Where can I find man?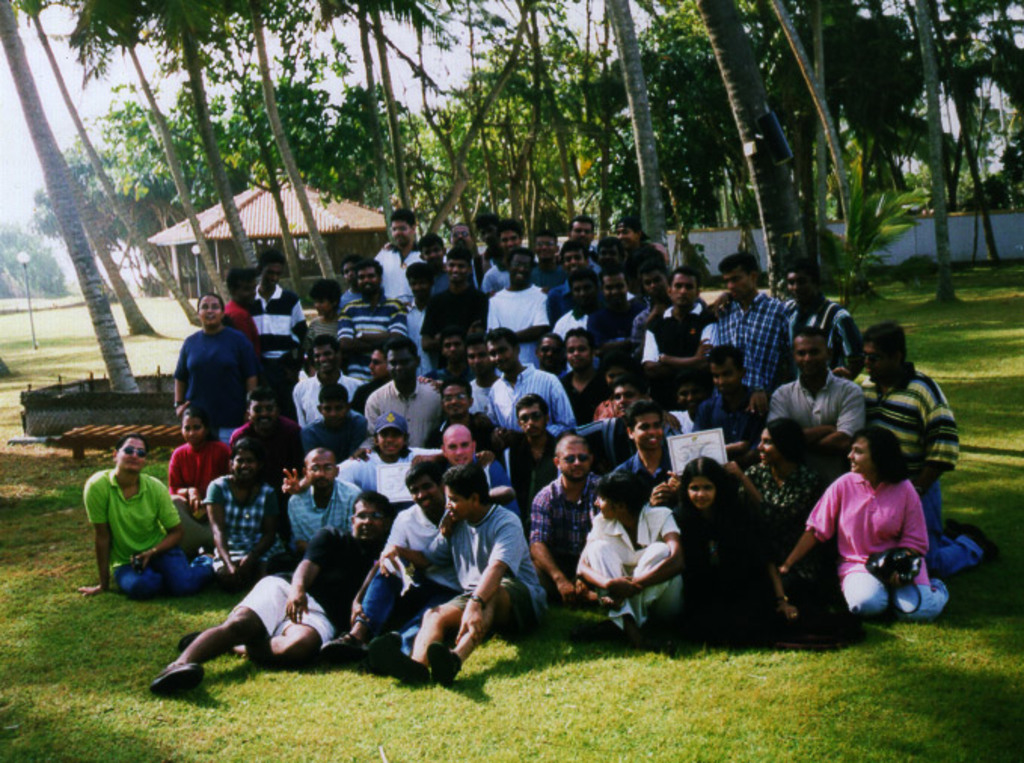
You can find it at 492,217,535,288.
